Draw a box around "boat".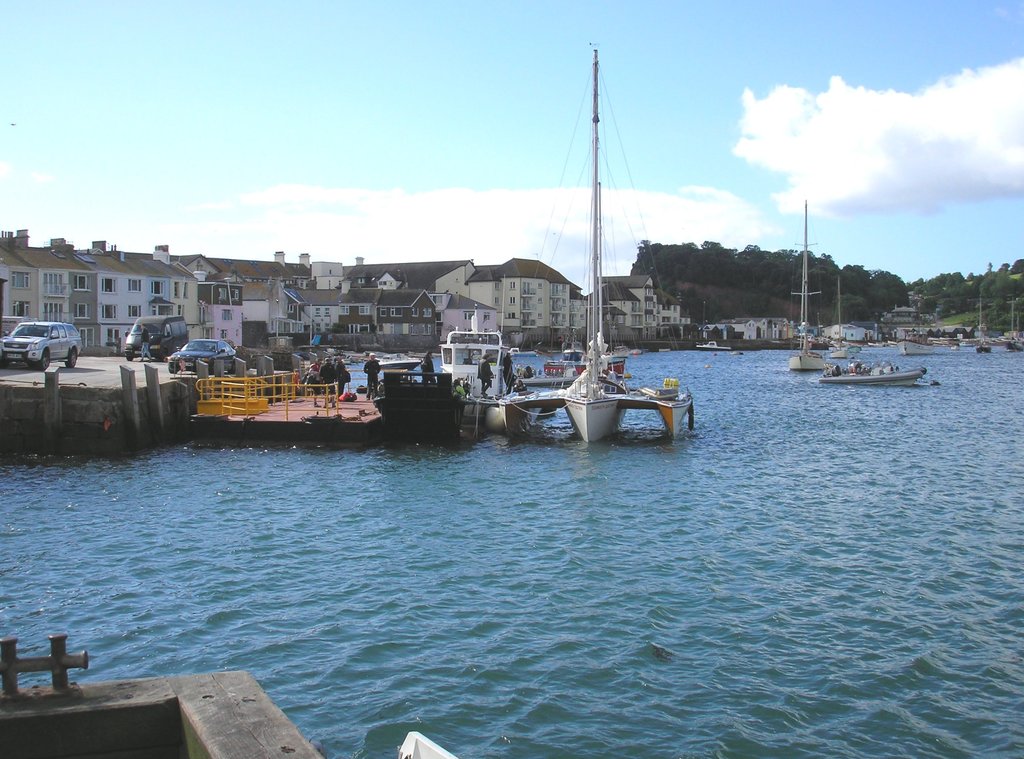
<region>979, 330, 992, 353</region>.
